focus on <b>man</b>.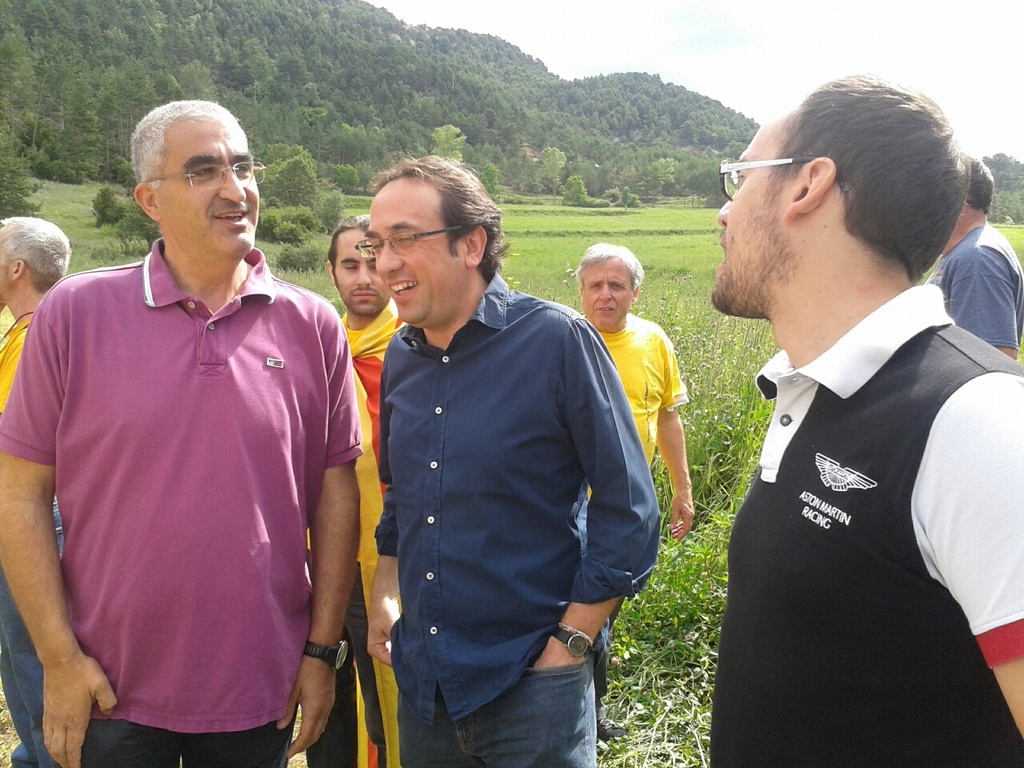
Focused at 319,213,449,767.
